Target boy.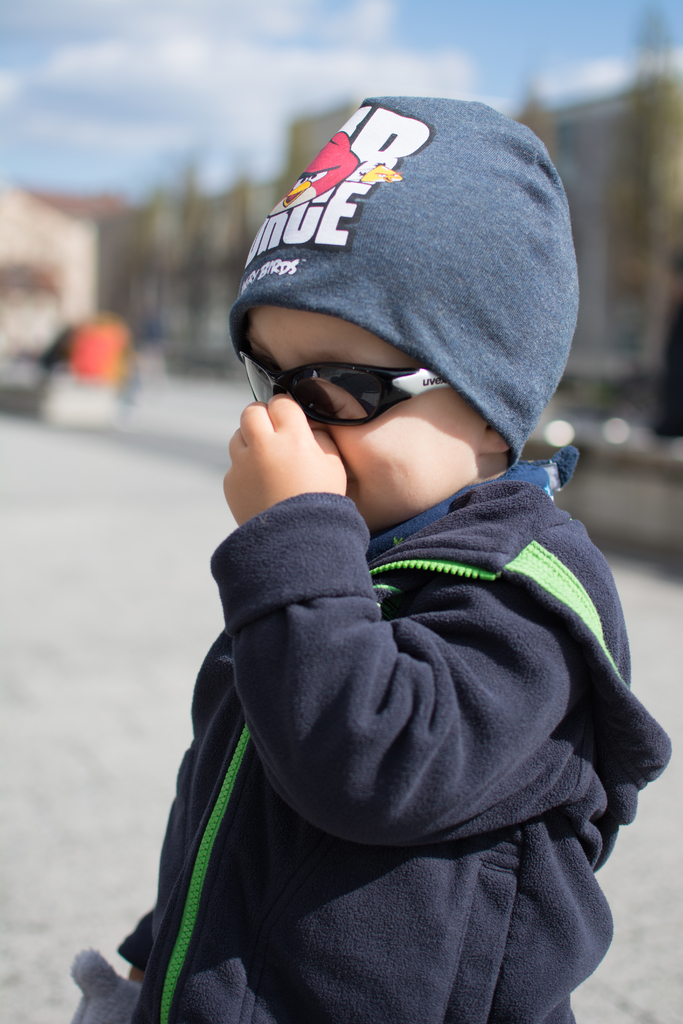
Target region: locate(113, 92, 672, 1023).
